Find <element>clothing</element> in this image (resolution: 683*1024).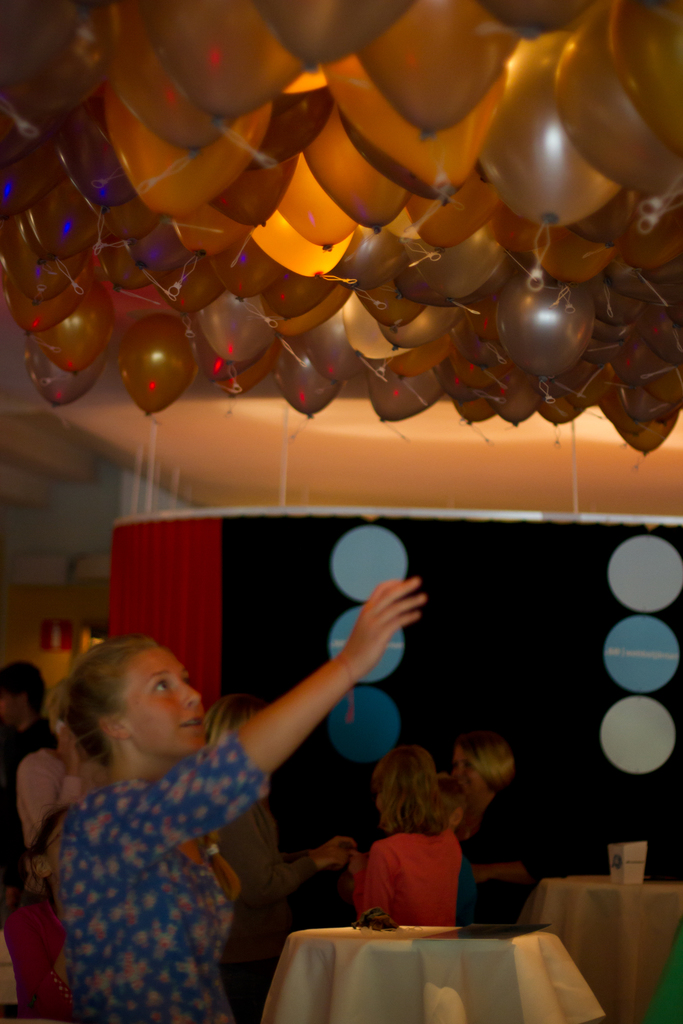
select_region(353, 829, 459, 927).
